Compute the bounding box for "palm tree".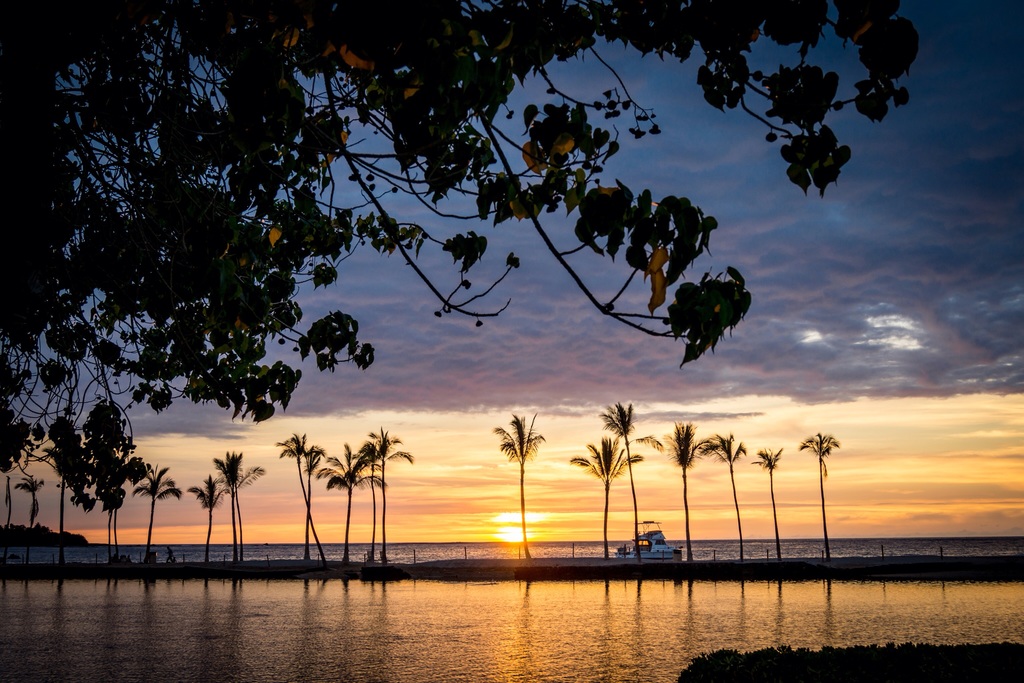
[left=229, top=453, right=268, bottom=563].
